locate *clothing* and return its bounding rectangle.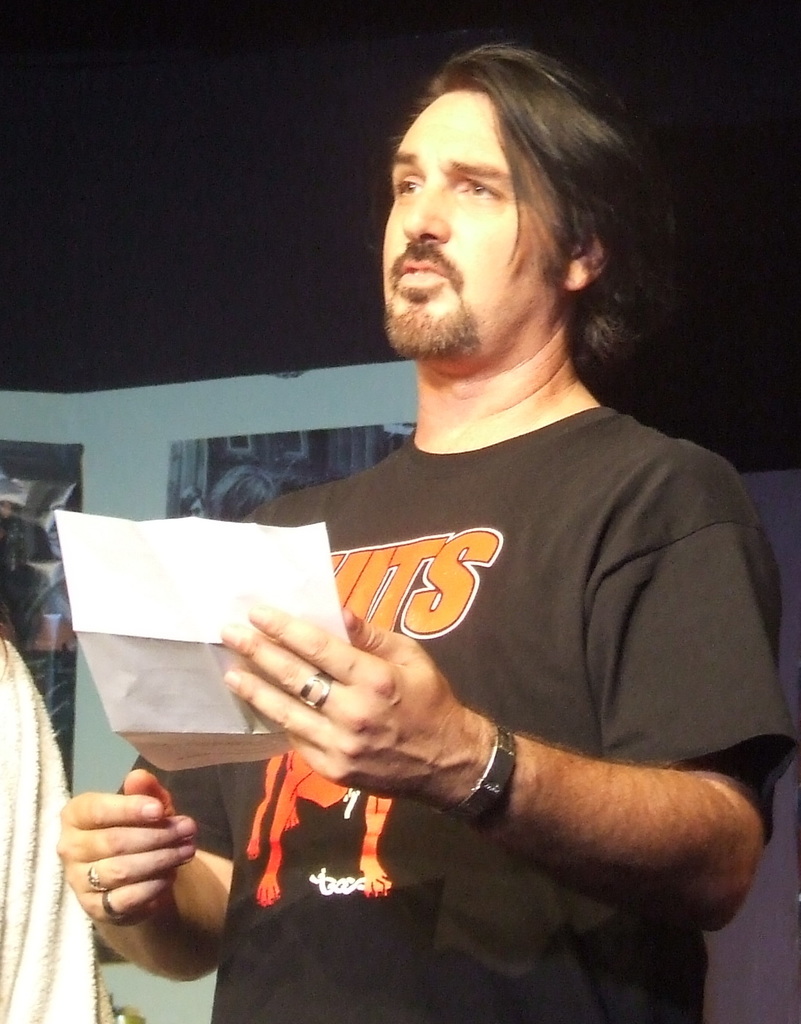
locate(118, 403, 797, 1023).
